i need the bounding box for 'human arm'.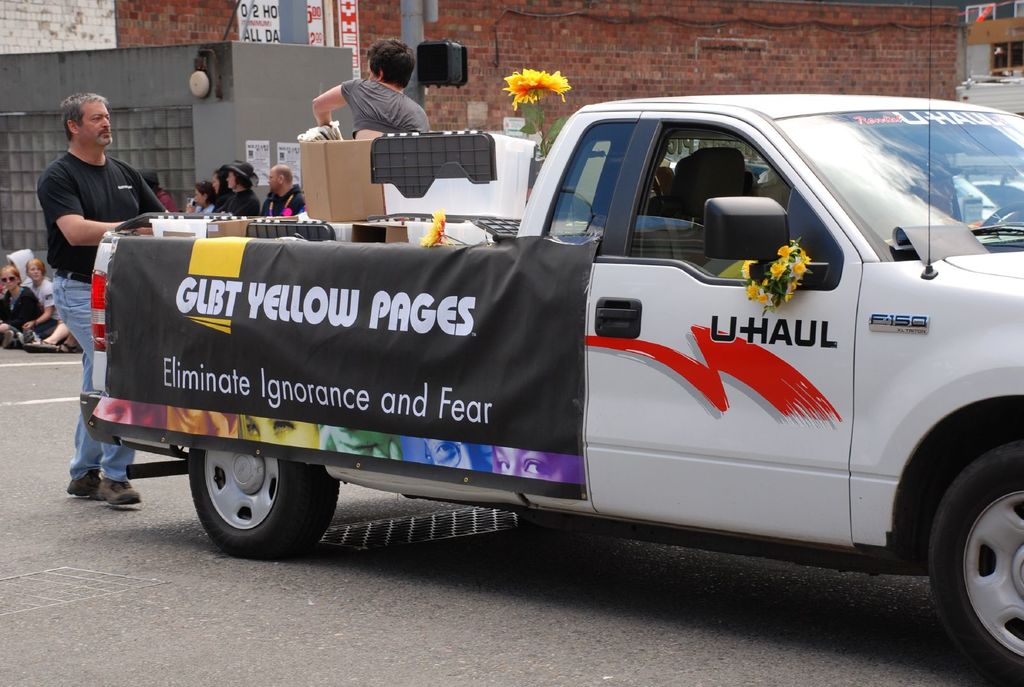
Here it is: bbox=[312, 74, 358, 129].
